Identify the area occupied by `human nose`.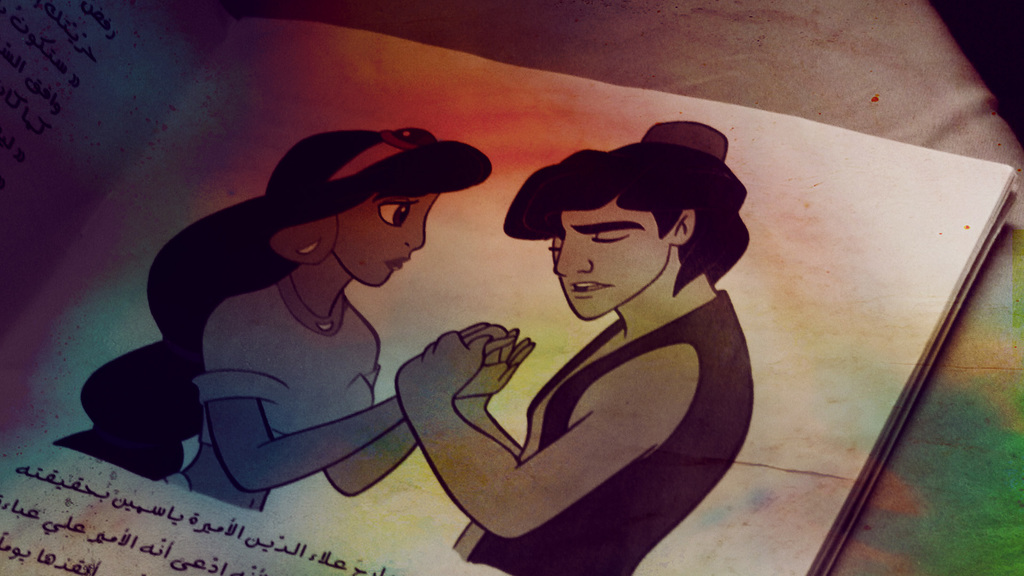
Area: 403,211,429,251.
